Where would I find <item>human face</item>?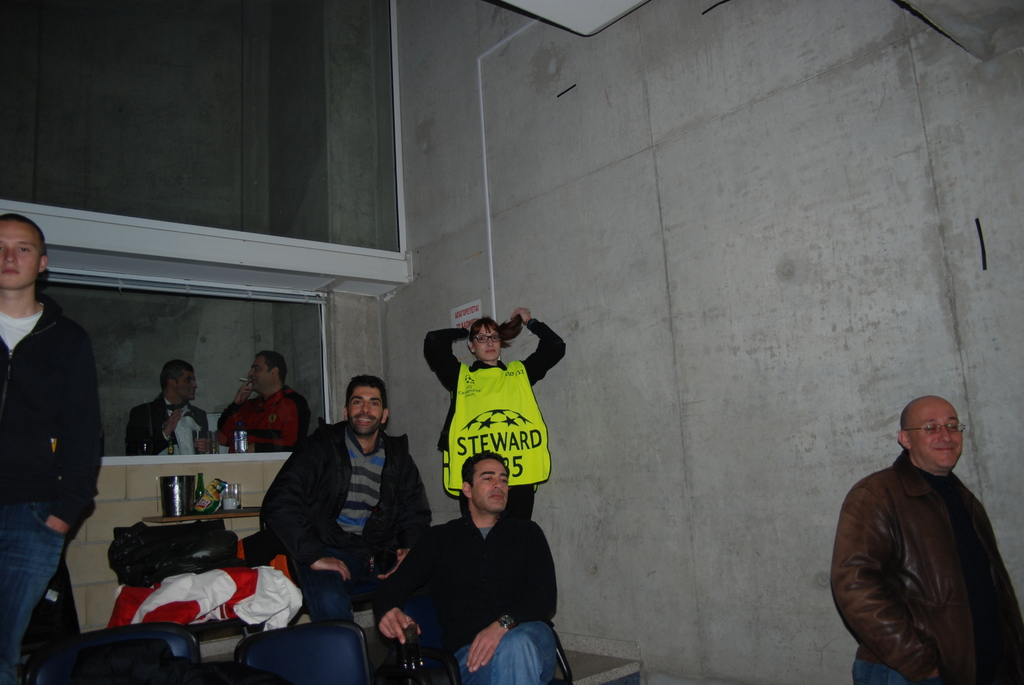
At {"left": 476, "top": 467, "right": 509, "bottom": 512}.
